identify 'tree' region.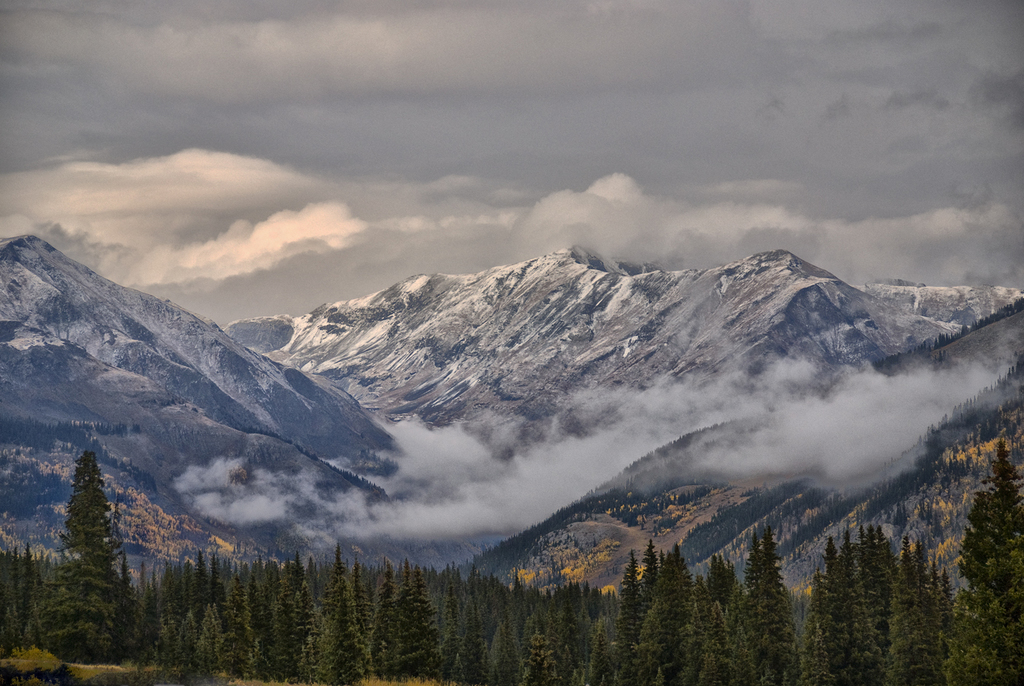
Region: detection(958, 441, 1023, 621).
